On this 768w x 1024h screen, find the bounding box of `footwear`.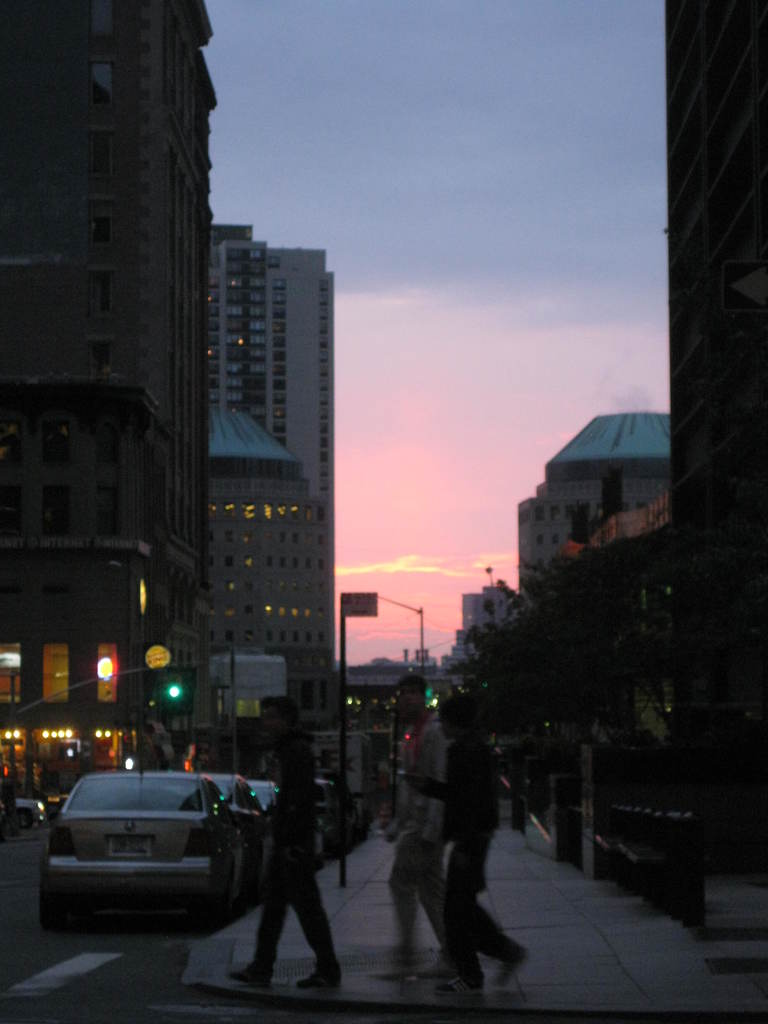
Bounding box: detection(224, 958, 271, 989).
